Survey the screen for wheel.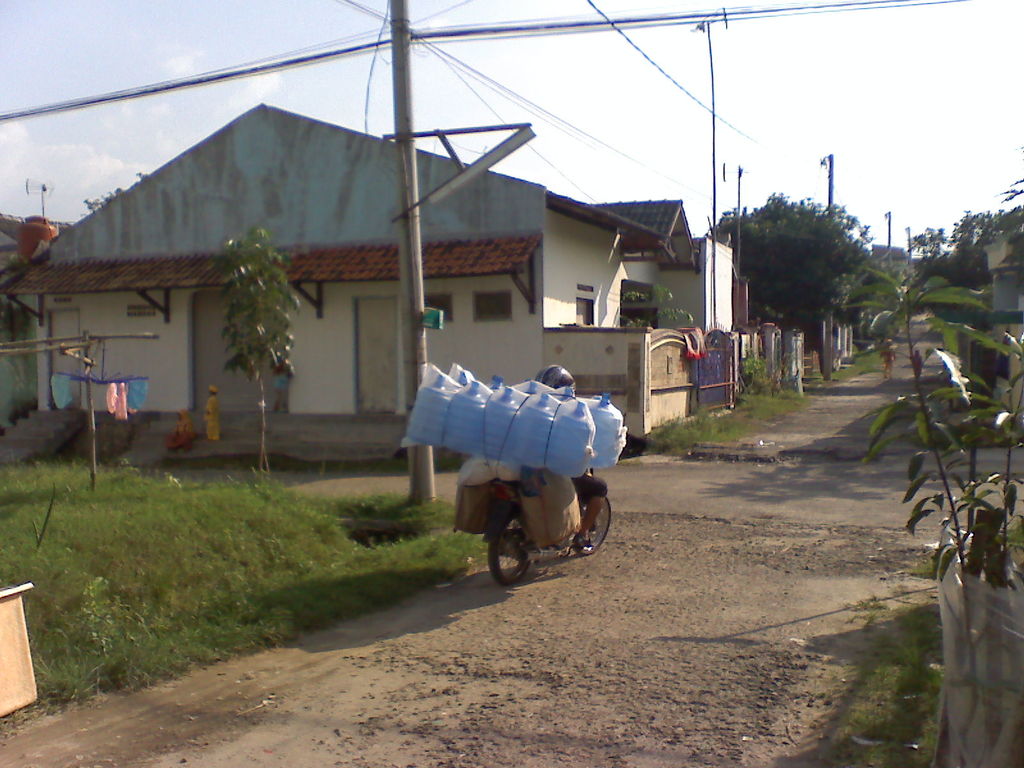
Survey found: locate(566, 491, 616, 554).
